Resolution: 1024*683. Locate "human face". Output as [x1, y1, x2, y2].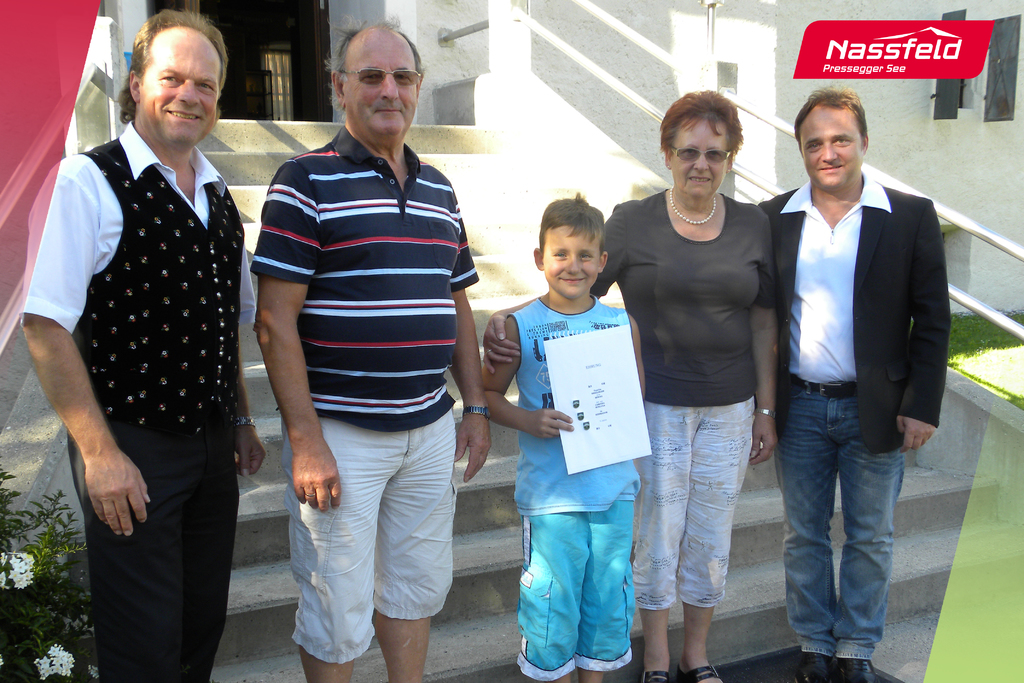
[799, 105, 863, 190].
